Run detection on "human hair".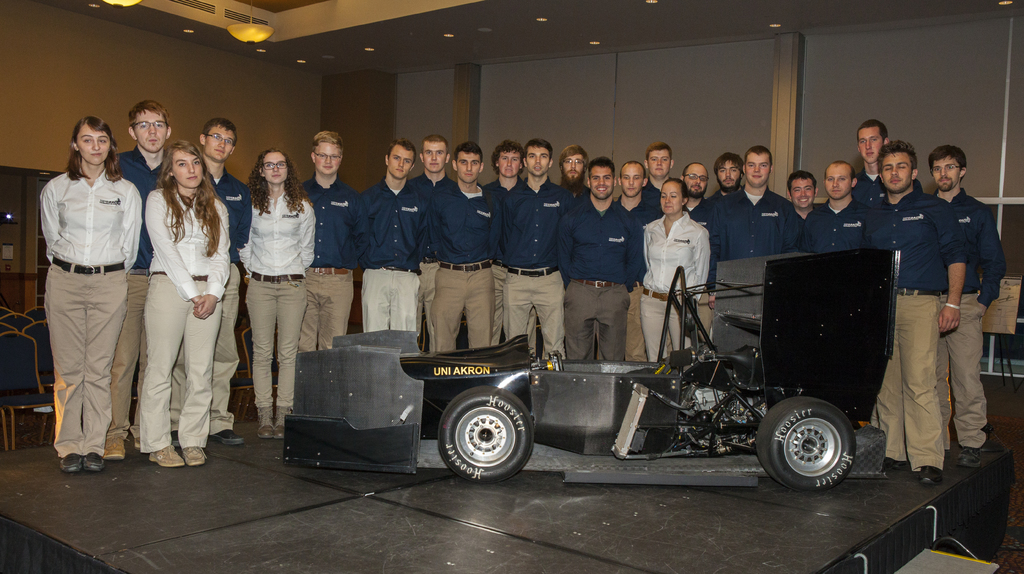
Result: pyautogui.locateOnScreen(383, 136, 417, 161).
